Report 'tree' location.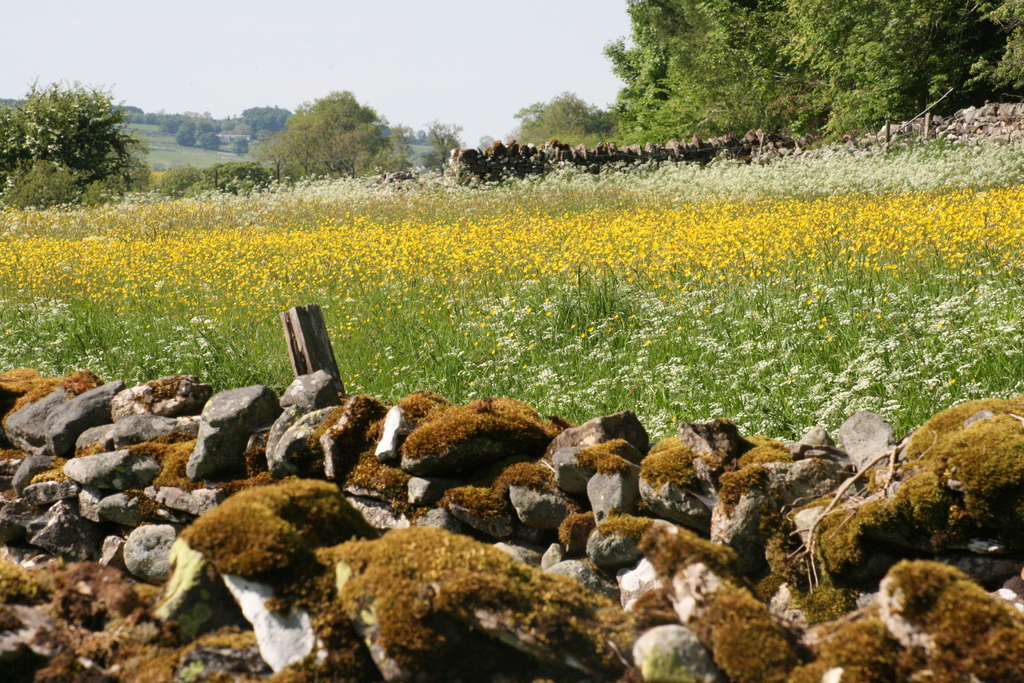
Report: <box>194,131,223,150</box>.
